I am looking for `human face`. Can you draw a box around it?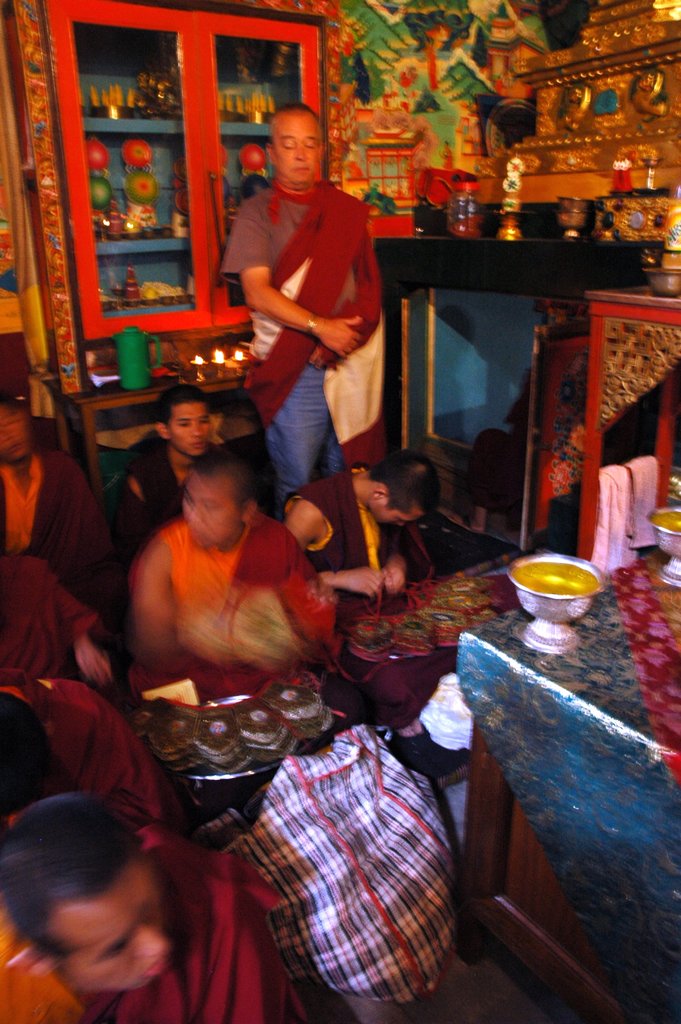
Sure, the bounding box is select_region(168, 406, 210, 457).
